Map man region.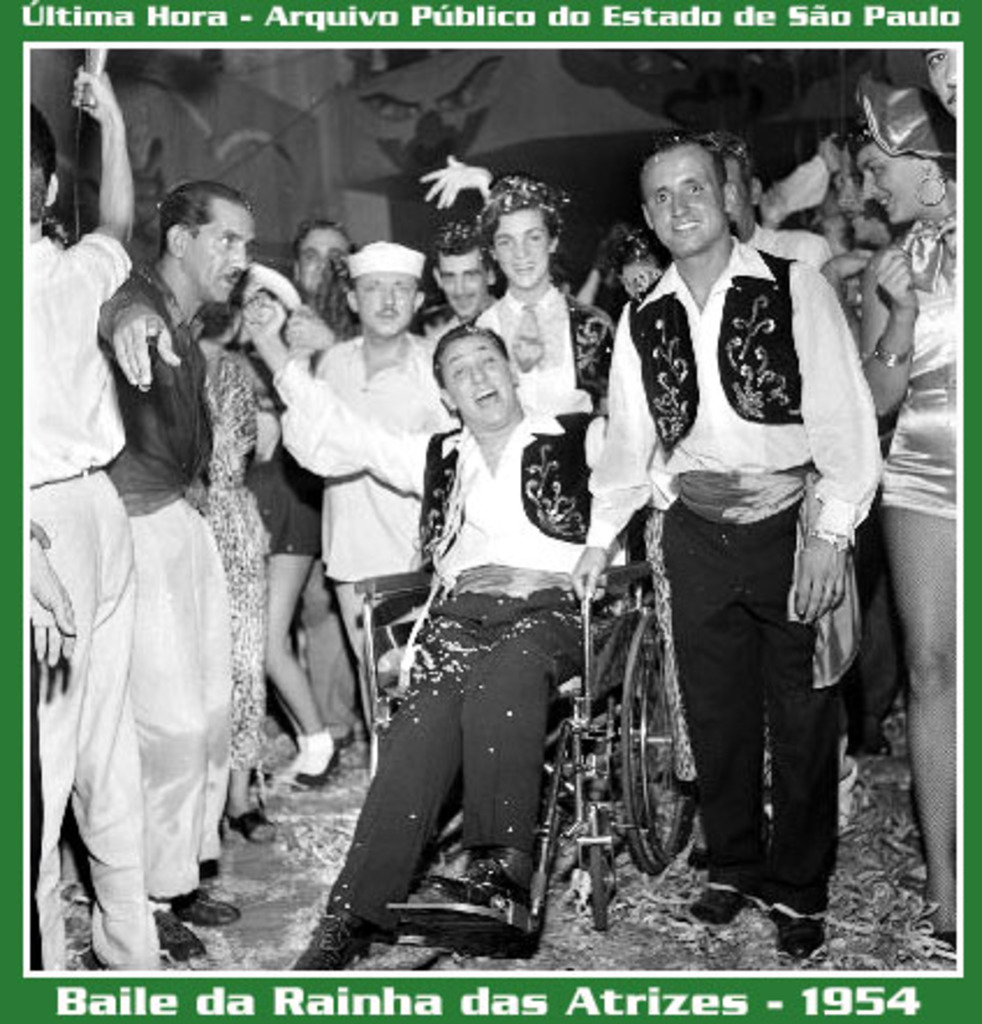
Mapped to {"left": 241, "top": 239, "right": 461, "bottom": 665}.
